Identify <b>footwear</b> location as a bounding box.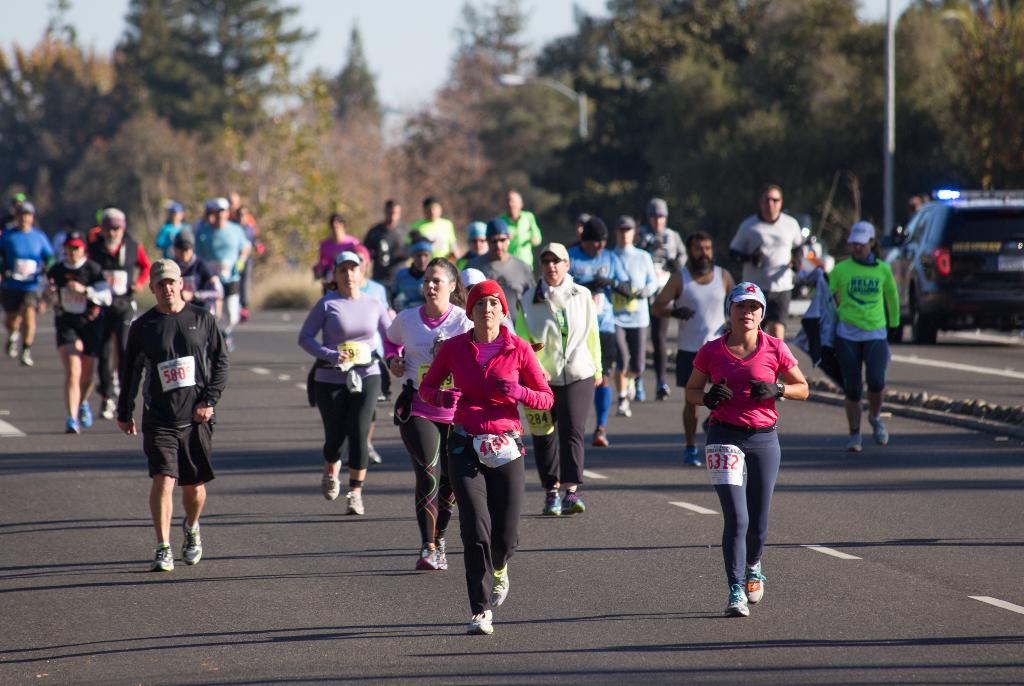
left=367, top=445, right=380, bottom=459.
